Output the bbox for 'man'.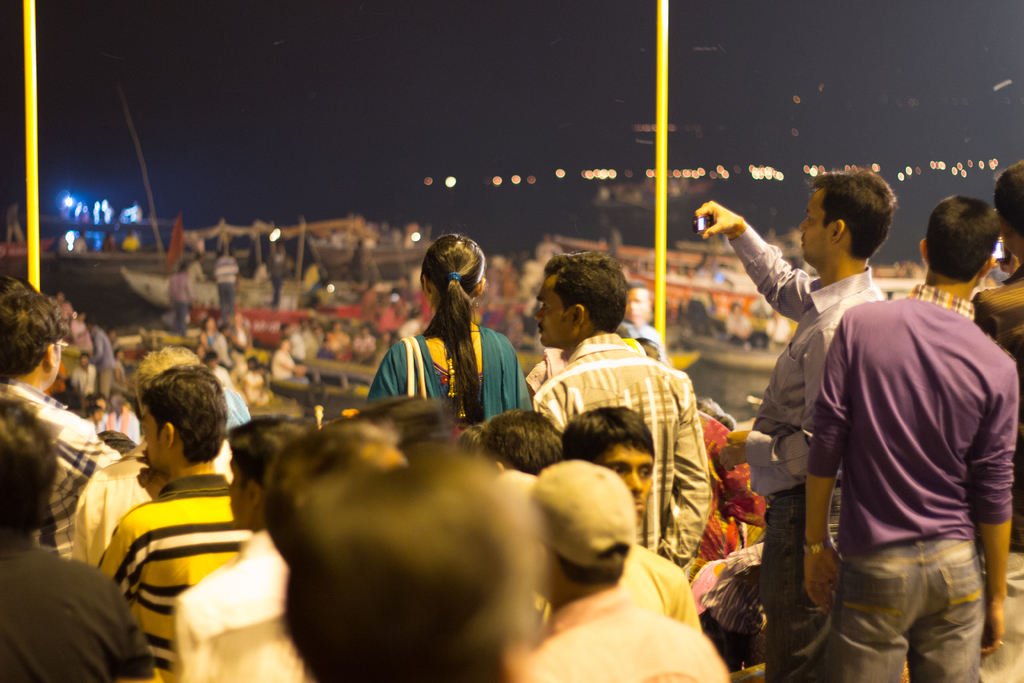
region(174, 415, 366, 682).
